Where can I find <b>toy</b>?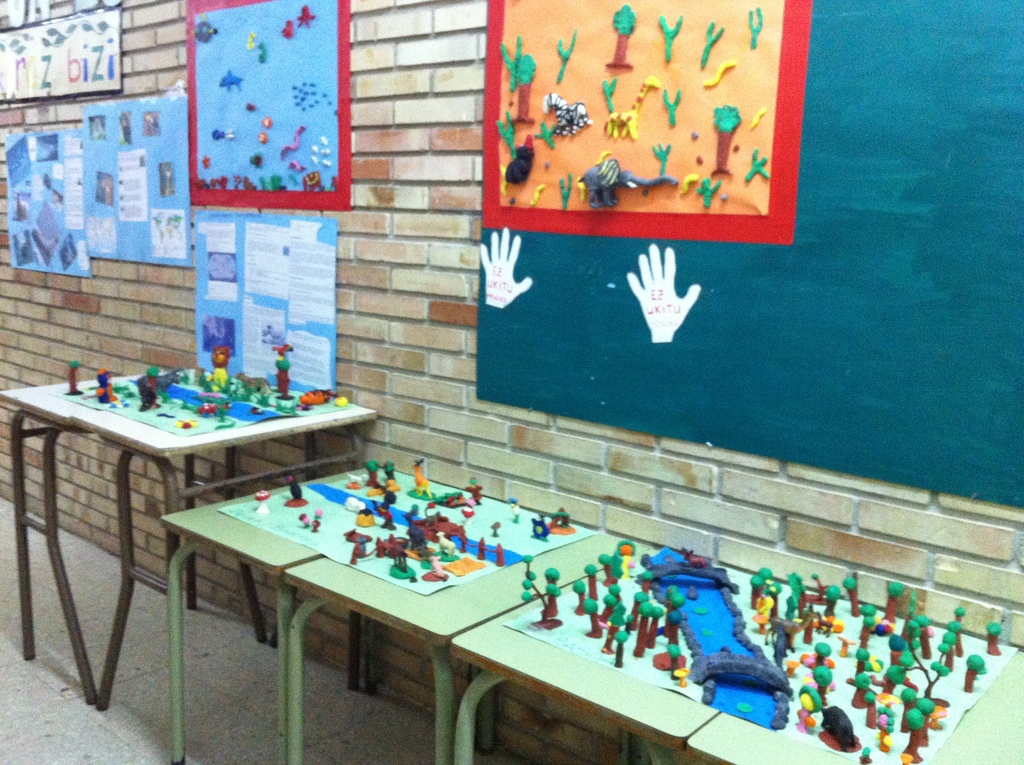
You can find it at [left=708, top=104, right=745, bottom=177].
